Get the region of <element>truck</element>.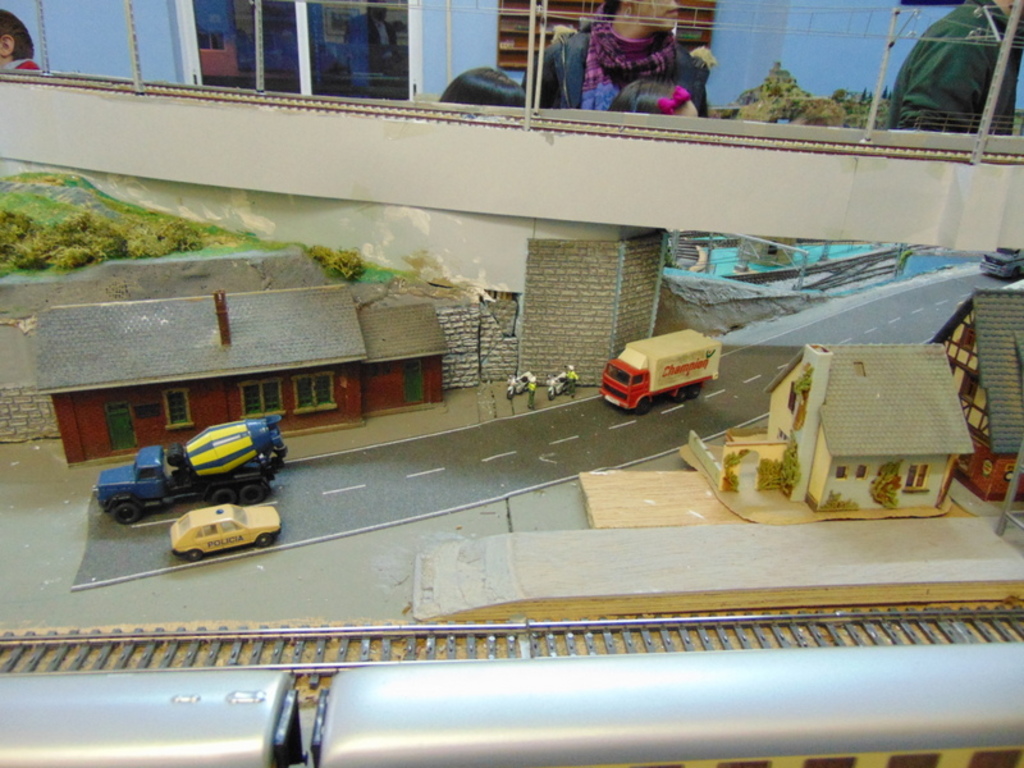
box(593, 317, 723, 412).
